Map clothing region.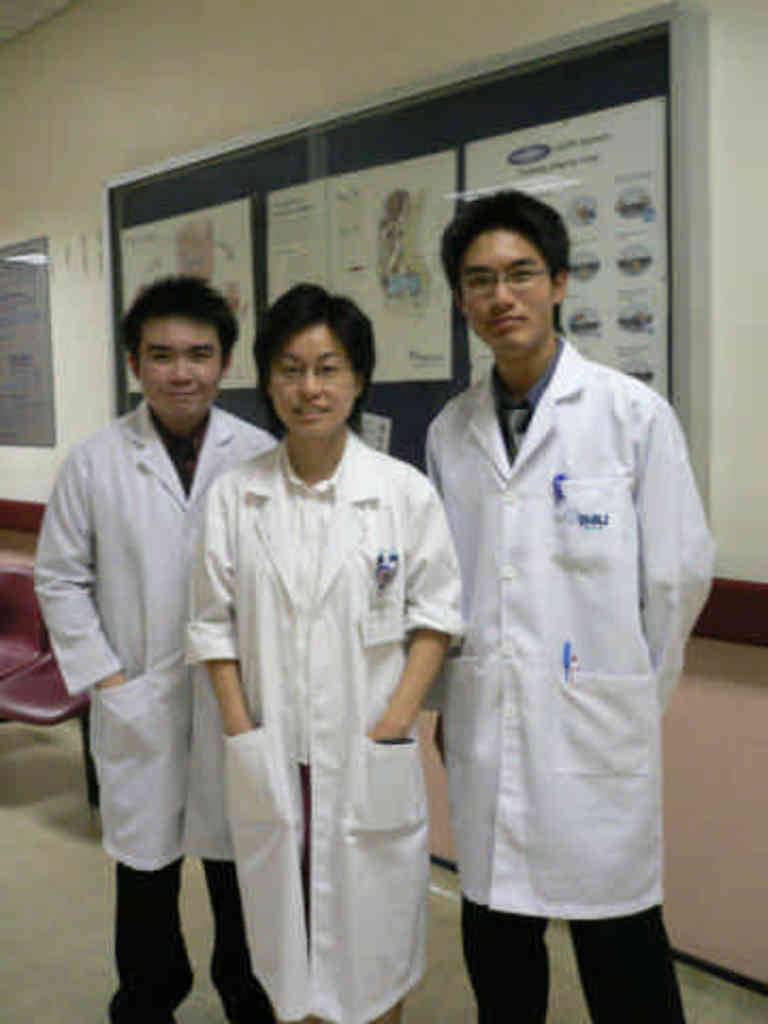
Mapped to left=427, top=324, right=727, bottom=1022.
